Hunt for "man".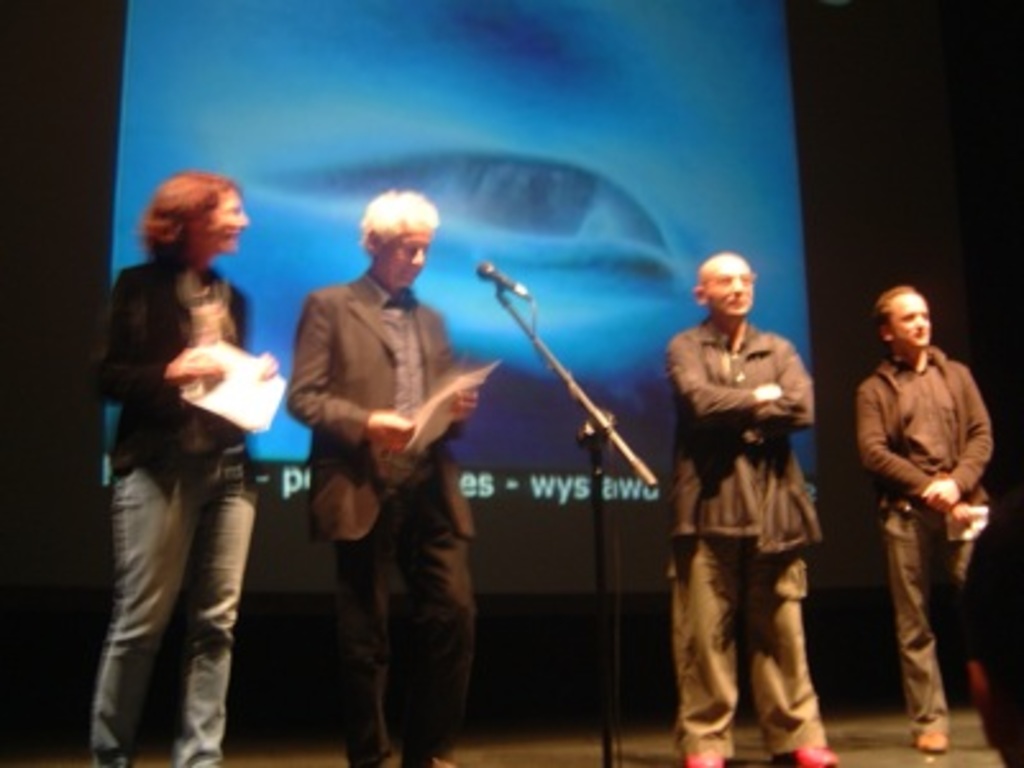
Hunted down at (284,187,484,765).
